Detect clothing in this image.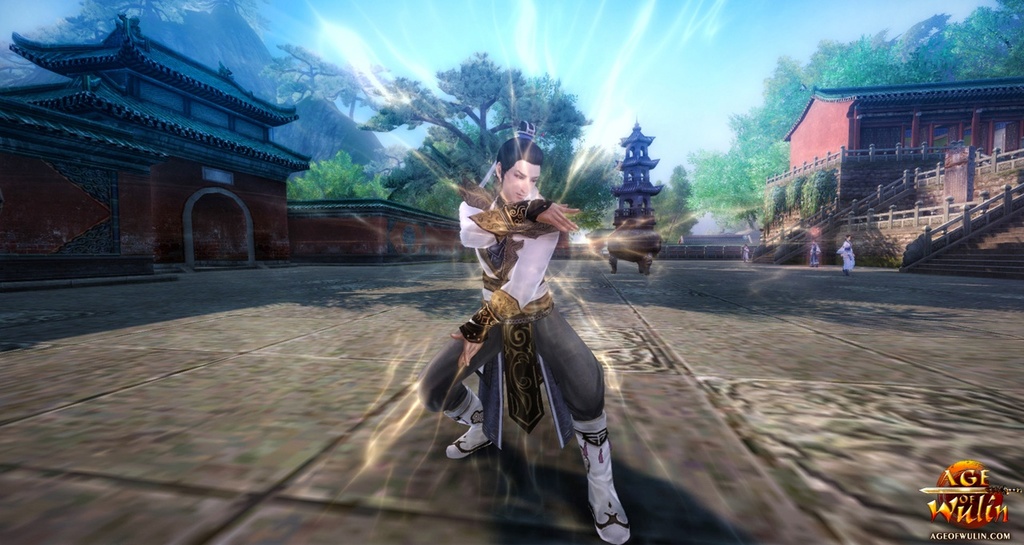
Detection: locate(742, 246, 748, 258).
